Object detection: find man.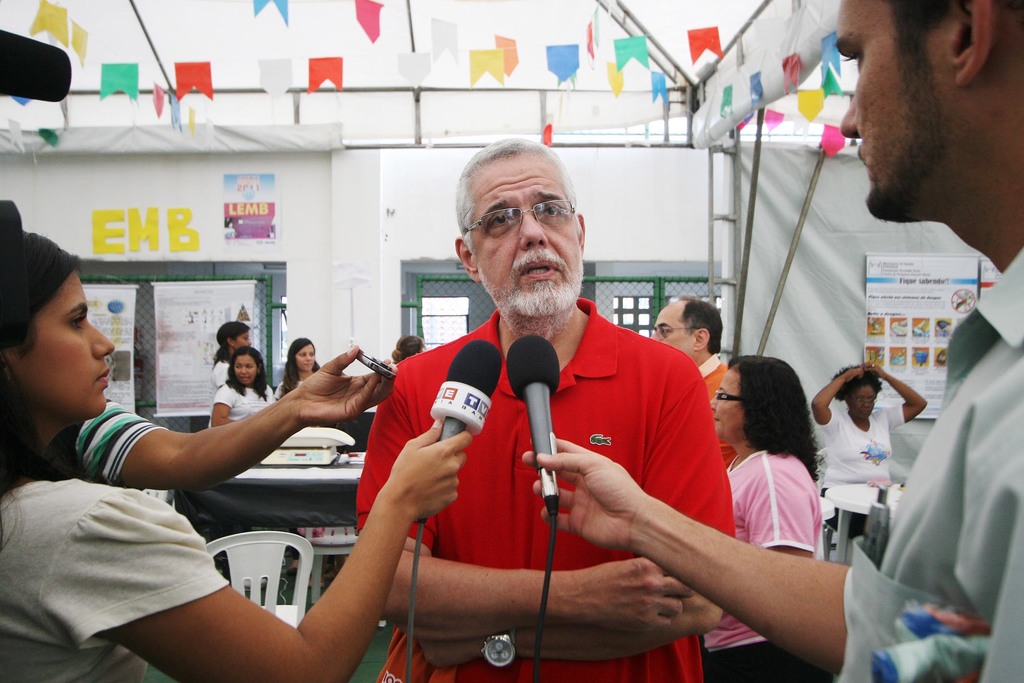
[x1=650, y1=295, x2=733, y2=465].
